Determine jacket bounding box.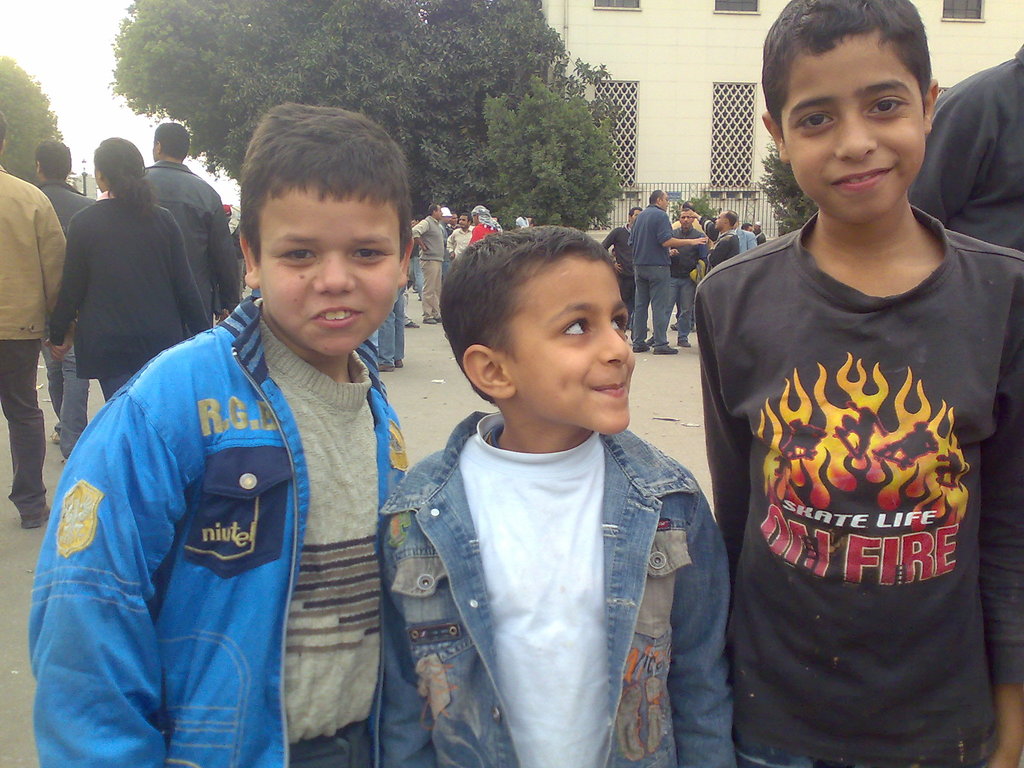
Determined: detection(35, 232, 389, 764).
